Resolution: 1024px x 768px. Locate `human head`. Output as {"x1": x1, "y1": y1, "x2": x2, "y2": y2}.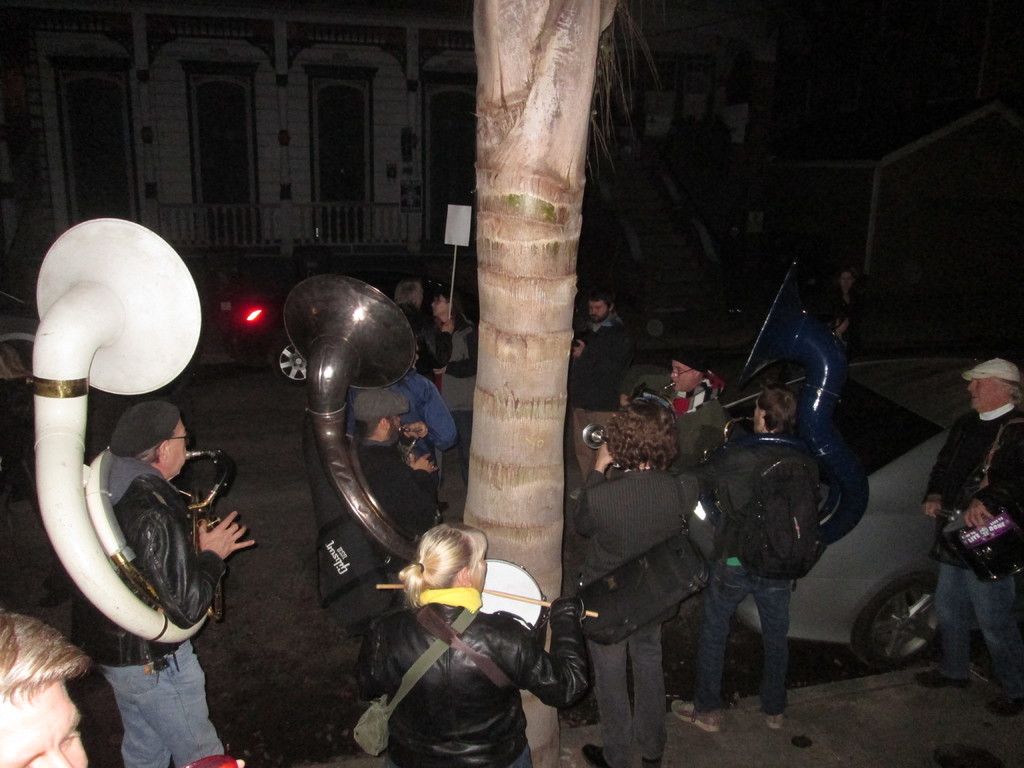
{"x1": 603, "y1": 401, "x2": 680, "y2": 475}.
